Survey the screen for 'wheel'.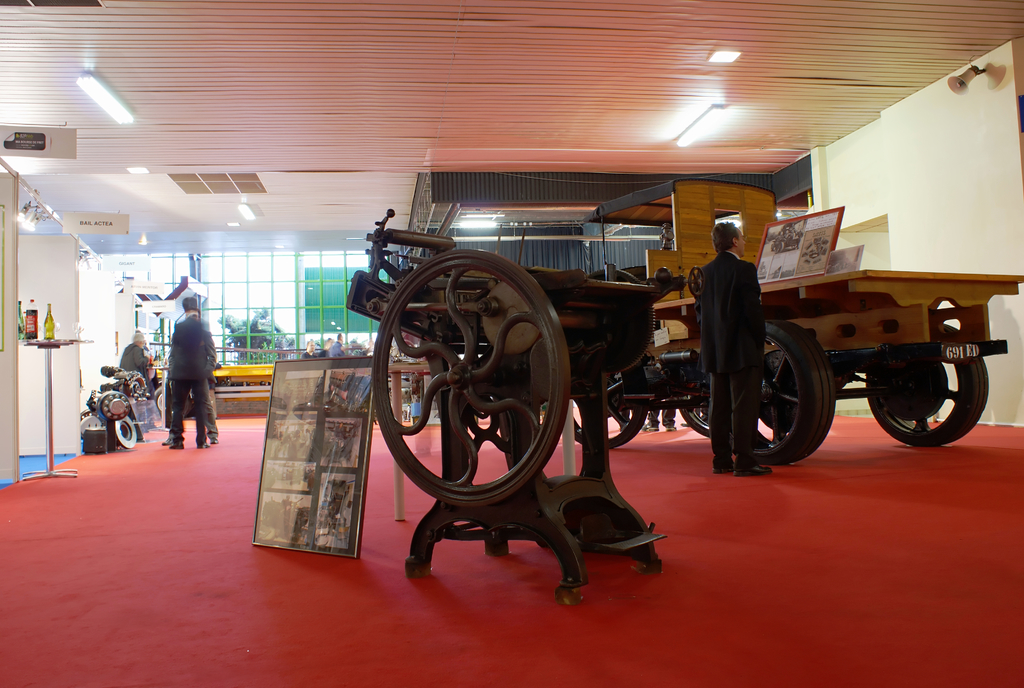
Survey found: {"x1": 372, "y1": 247, "x2": 572, "y2": 509}.
